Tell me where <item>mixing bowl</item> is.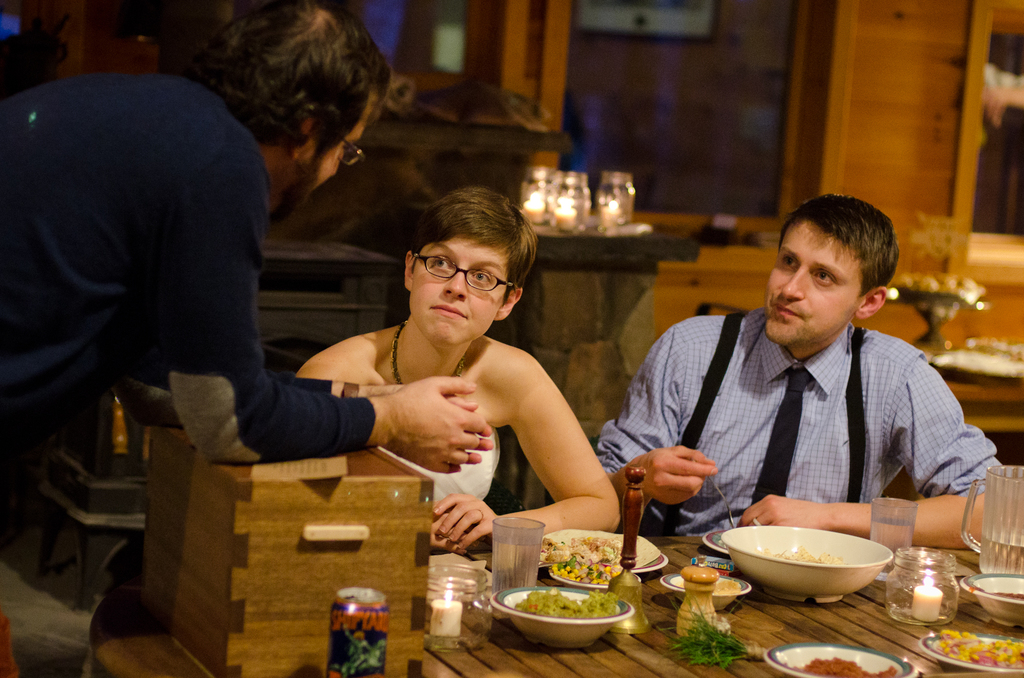
<item>mixing bowl</item> is at 764/639/915/677.
